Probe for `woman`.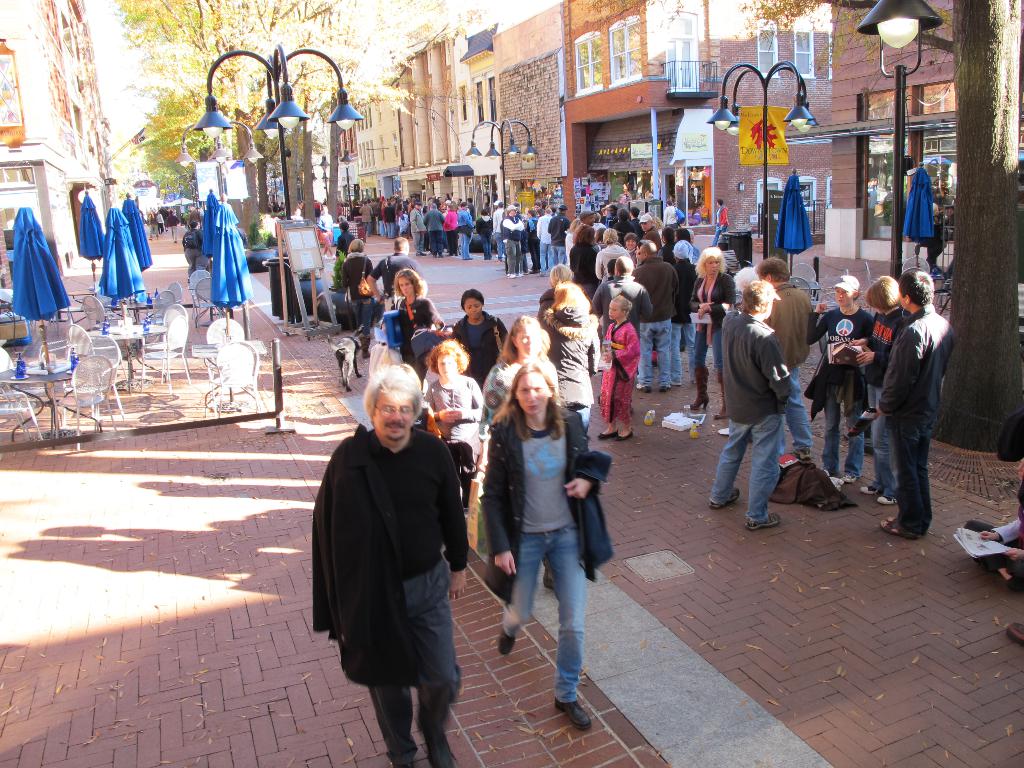
Probe result: {"x1": 449, "y1": 287, "x2": 506, "y2": 392}.
